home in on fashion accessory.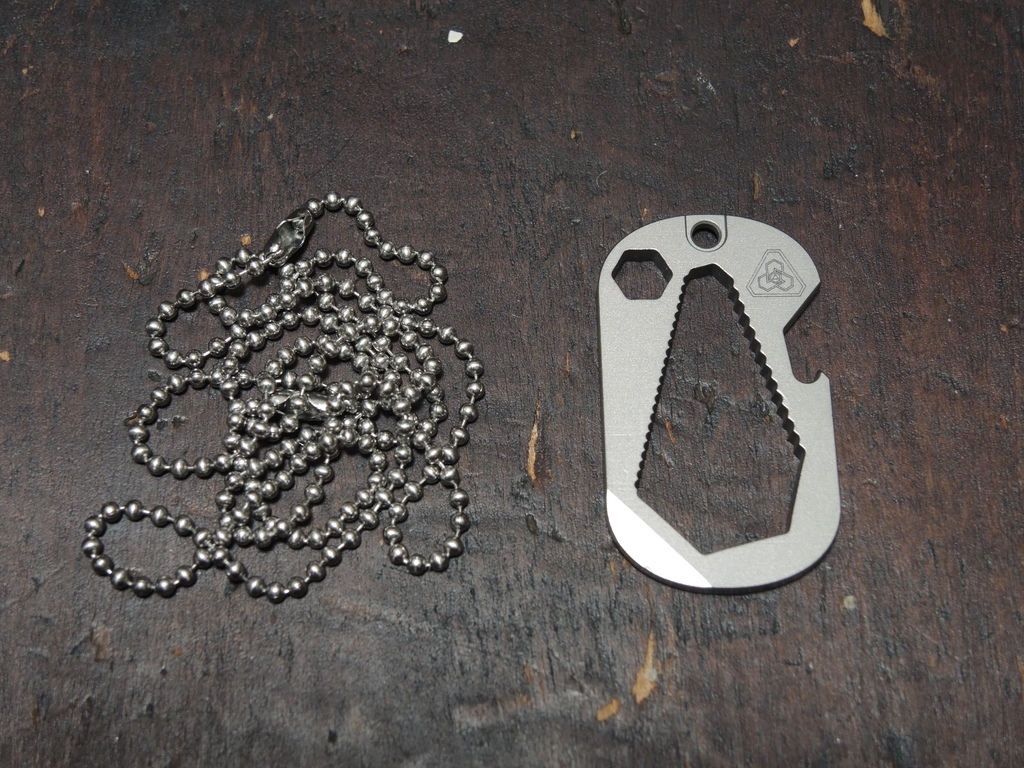
Homed in at locate(88, 191, 473, 600).
